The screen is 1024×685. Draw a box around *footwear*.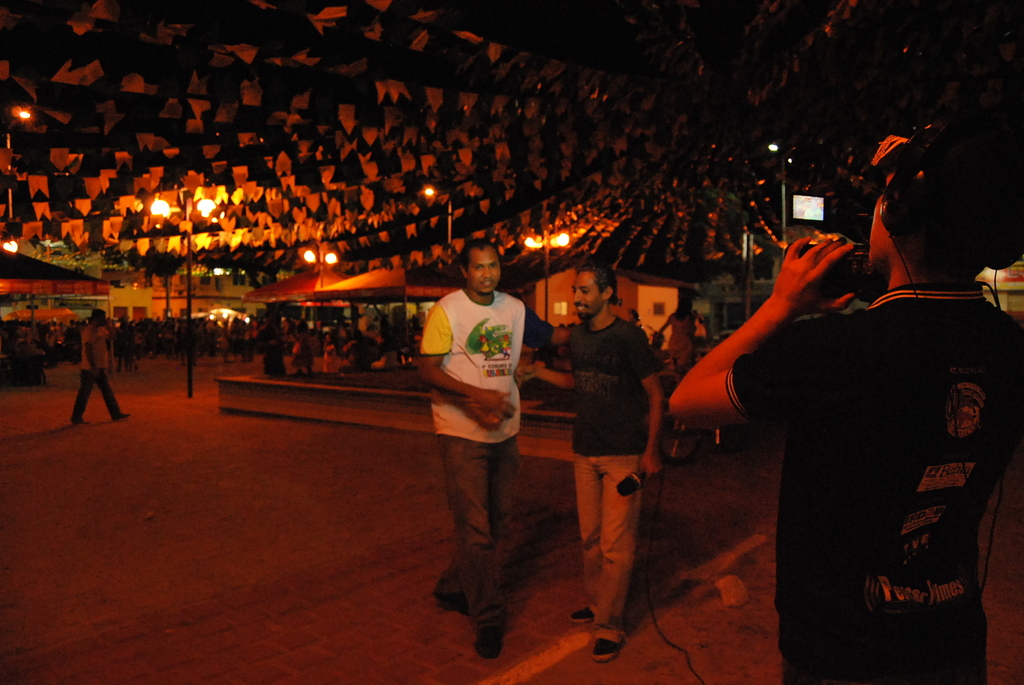
region(593, 627, 624, 662).
